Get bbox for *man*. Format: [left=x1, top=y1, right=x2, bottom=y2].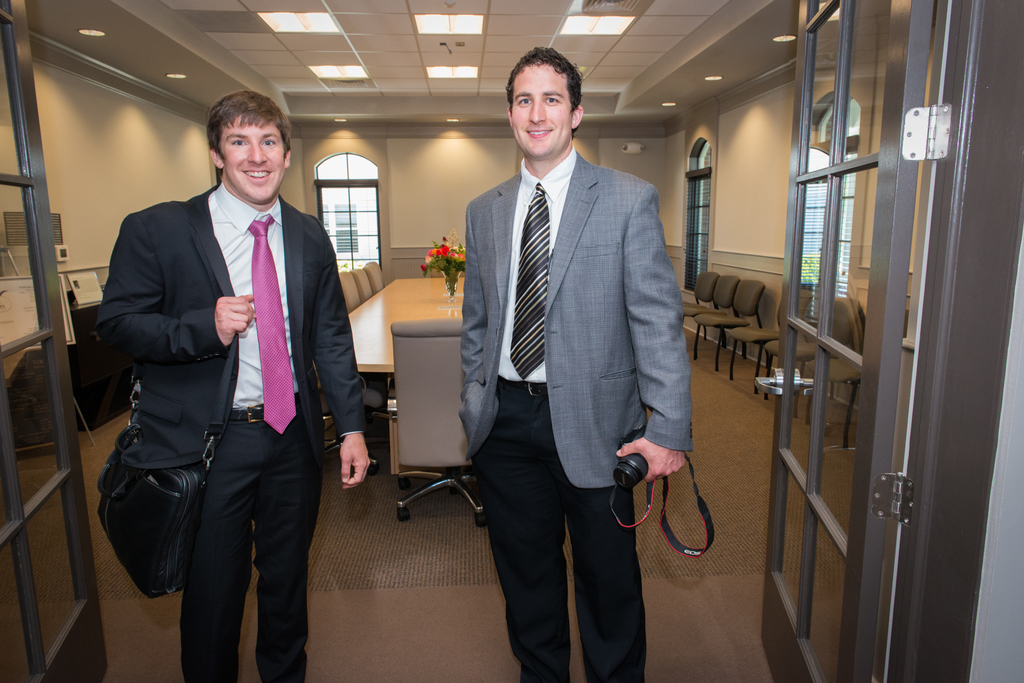
[left=98, top=77, right=358, bottom=651].
